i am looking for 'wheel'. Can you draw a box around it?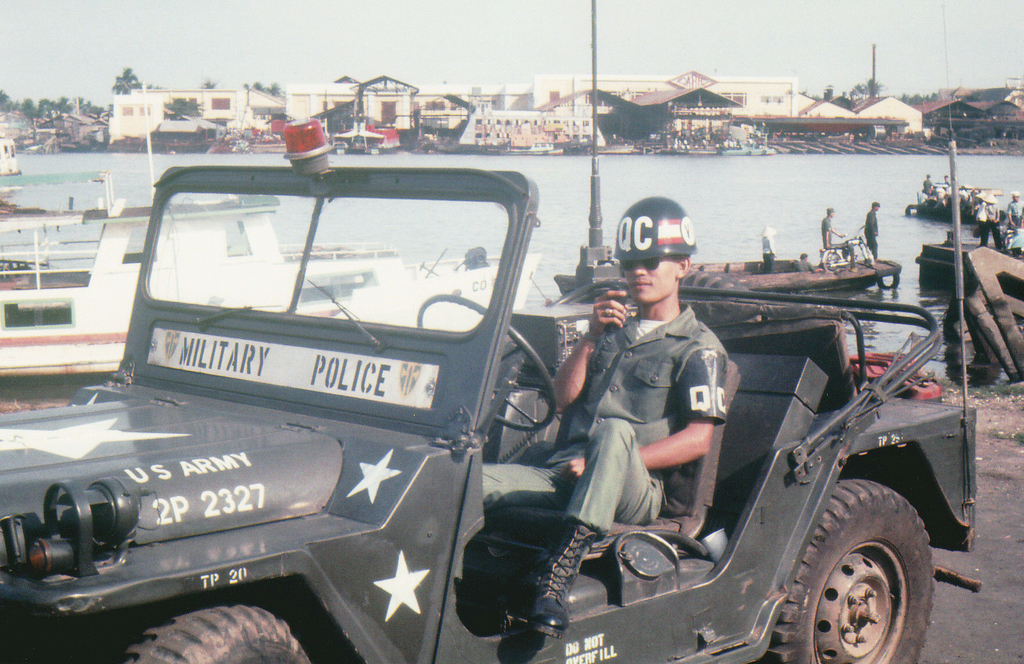
Sure, the bounding box is bbox=[127, 605, 309, 663].
